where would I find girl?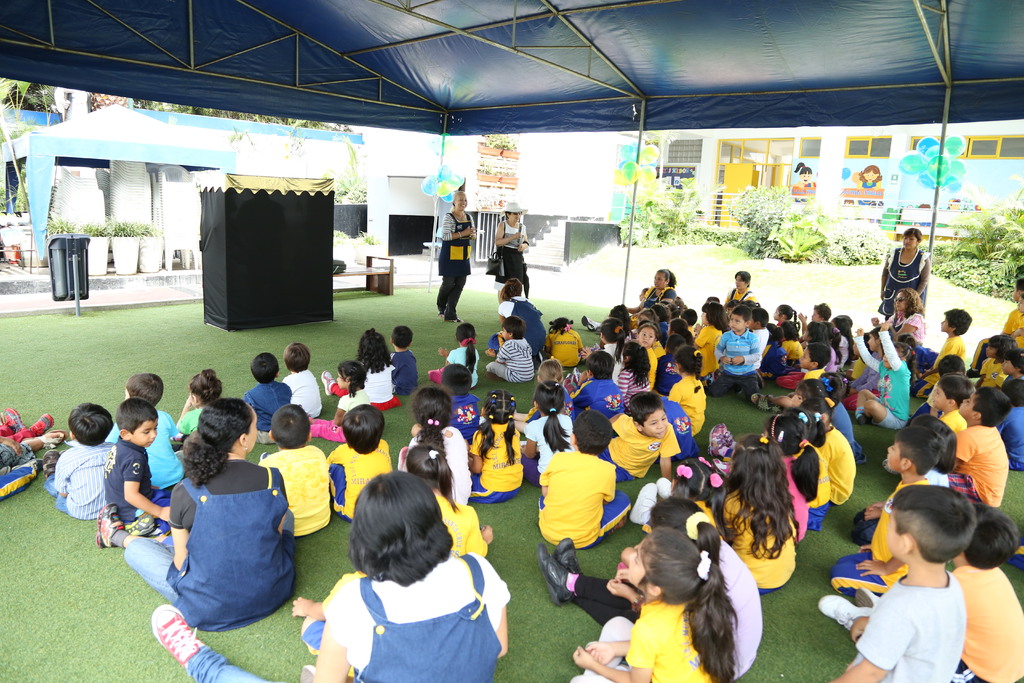
At left=825, top=320, right=845, bottom=374.
